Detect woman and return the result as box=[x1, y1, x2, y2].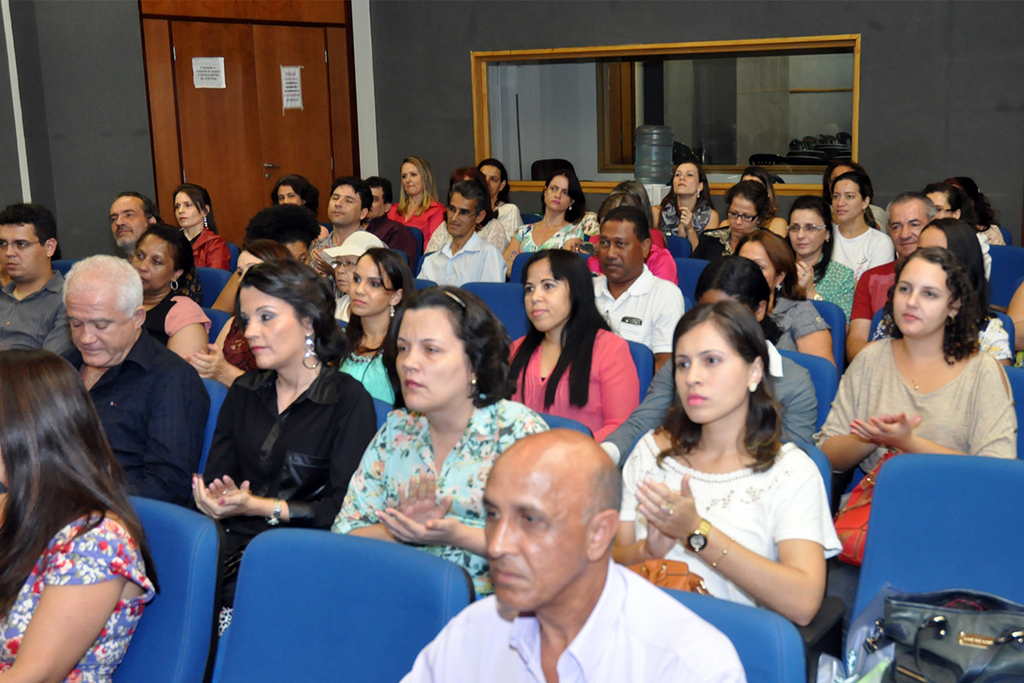
box=[321, 242, 419, 405].
